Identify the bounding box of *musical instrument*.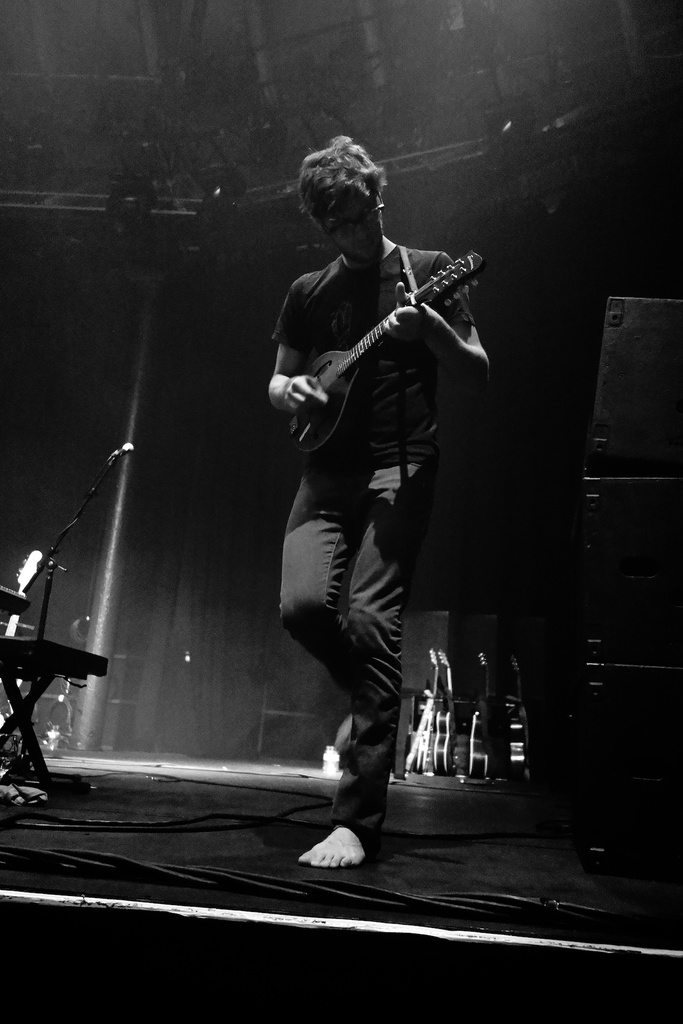
select_region(0, 540, 41, 725).
